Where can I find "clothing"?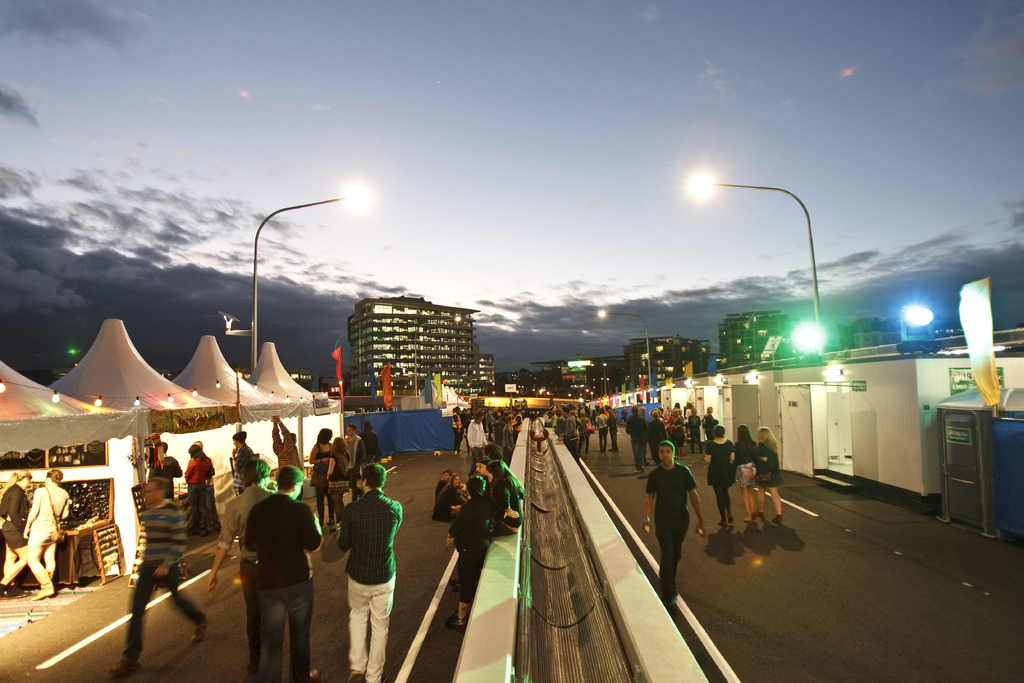
You can find it at box(149, 458, 180, 486).
